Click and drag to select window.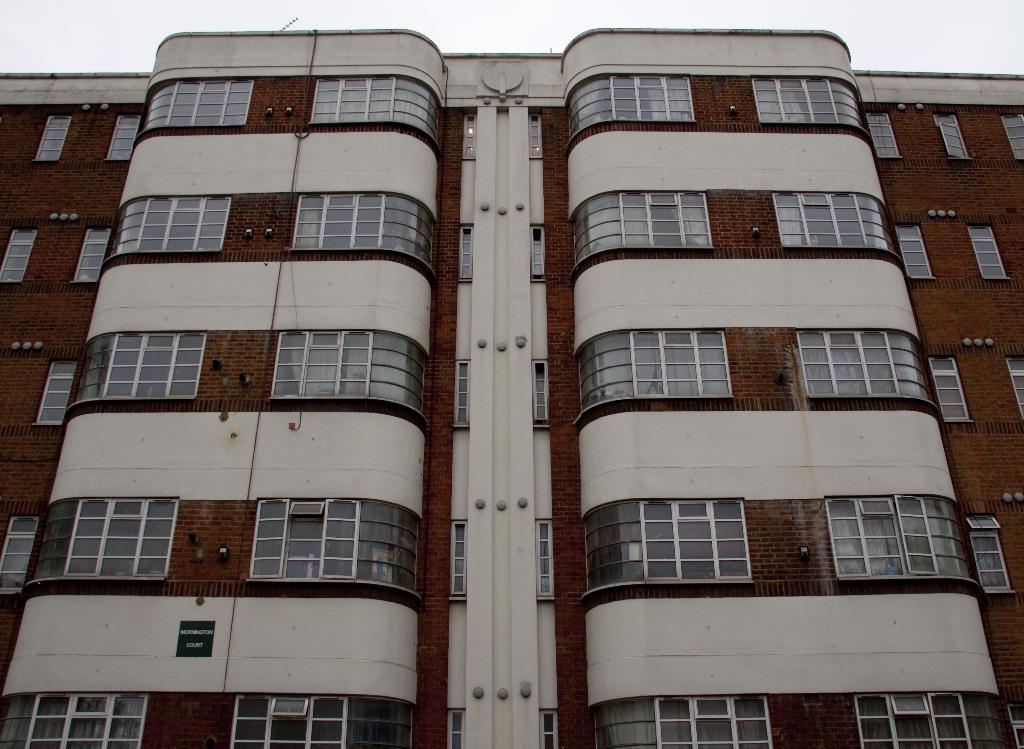
Selection: (532, 360, 555, 430).
